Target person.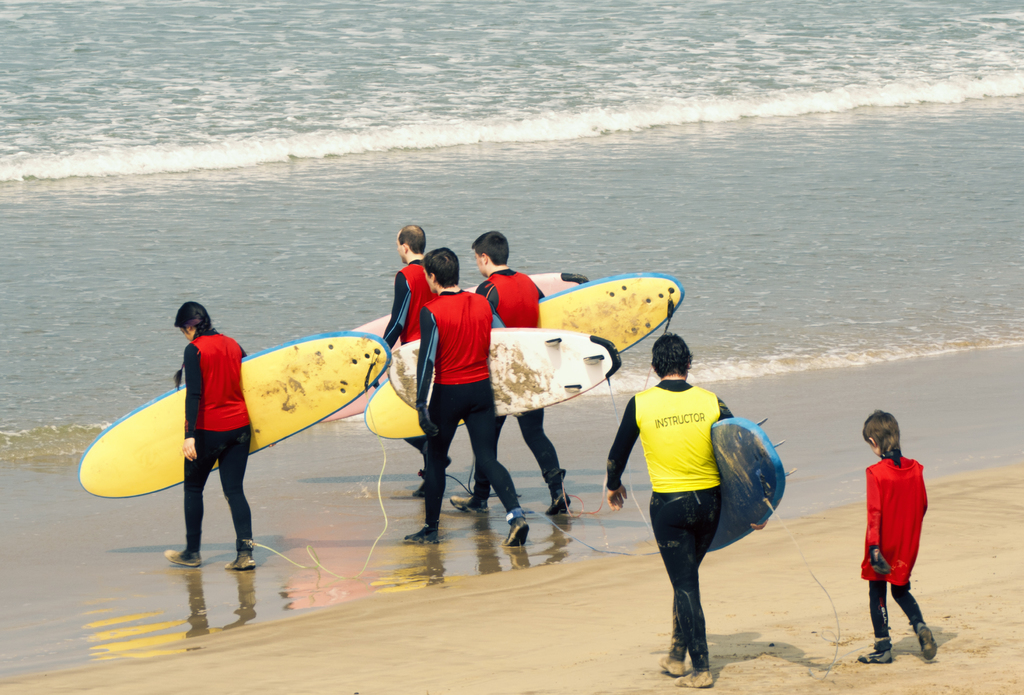
Target region: {"left": 605, "top": 336, "right": 736, "bottom": 687}.
